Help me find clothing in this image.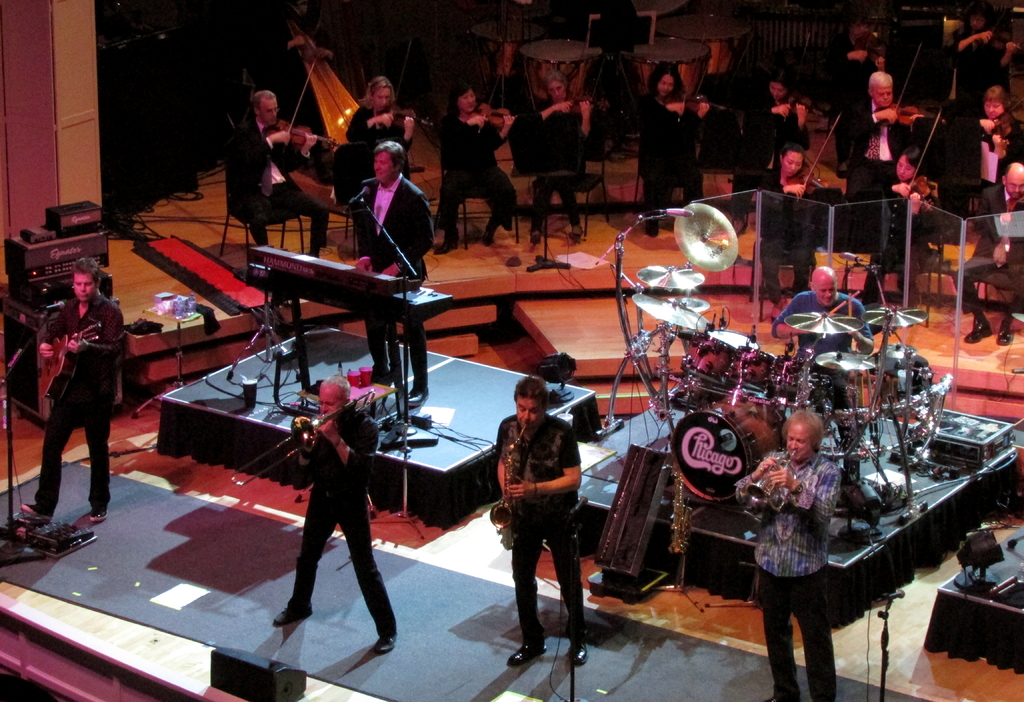
Found it: x1=486 y1=386 x2=591 y2=650.
